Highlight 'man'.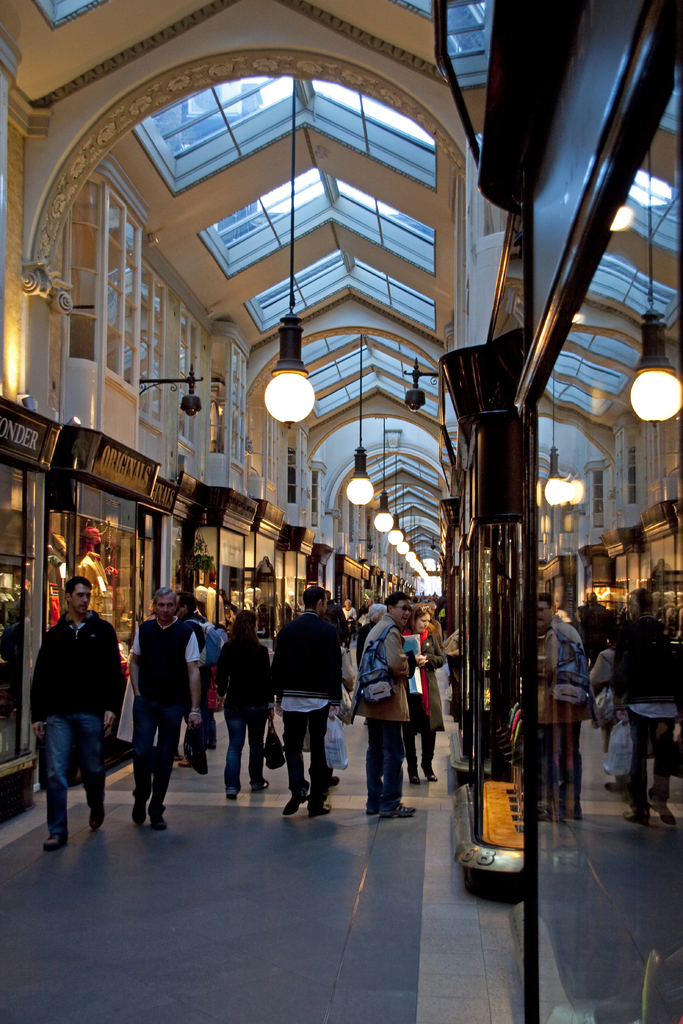
Highlighted region: pyautogui.locateOnScreen(128, 586, 204, 831).
